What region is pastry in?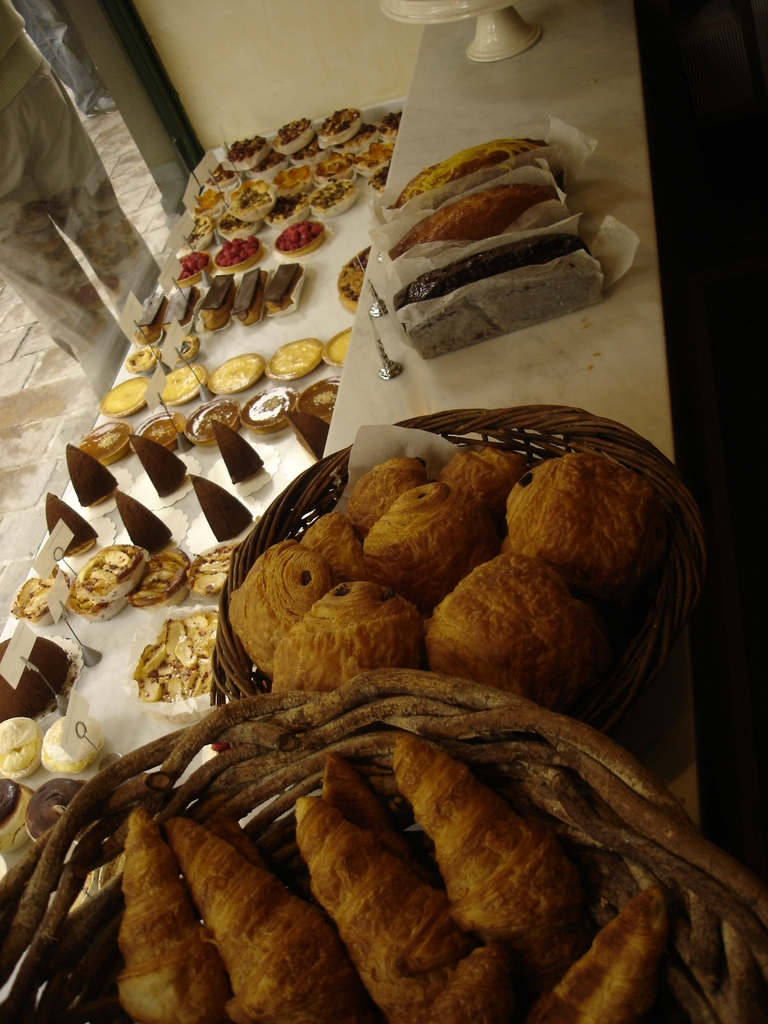
x1=129 y1=436 x2=186 y2=495.
